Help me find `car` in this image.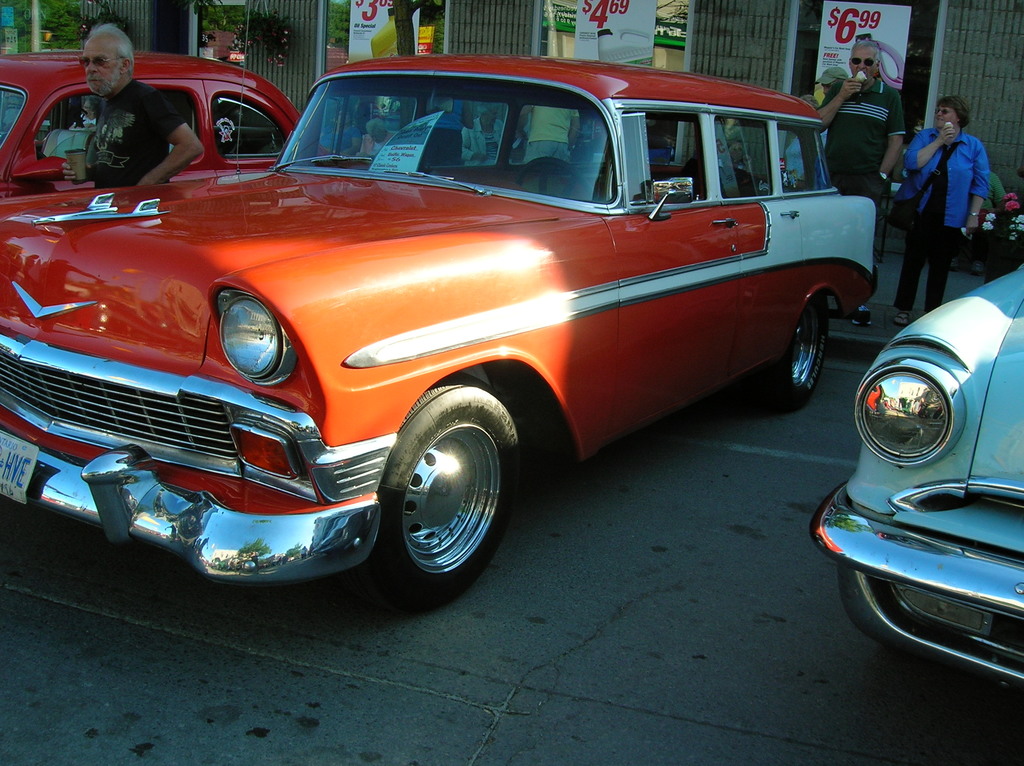
Found it: x1=0 y1=74 x2=893 y2=613.
